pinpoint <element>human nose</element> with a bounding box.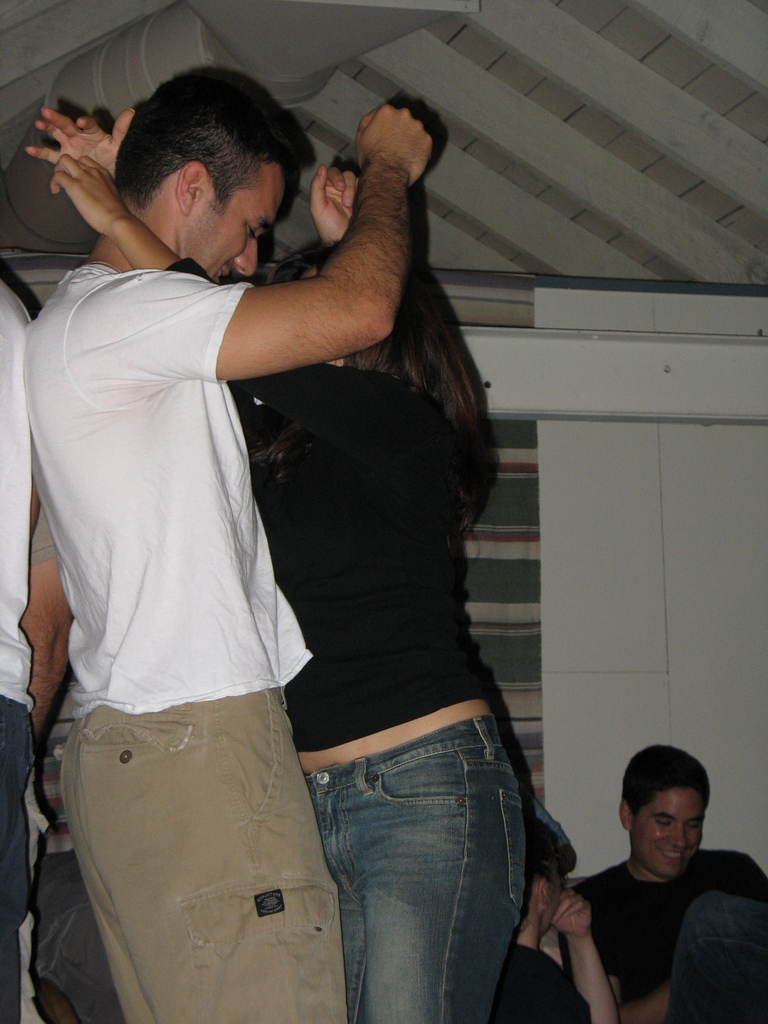
{"left": 231, "top": 241, "right": 257, "bottom": 272}.
